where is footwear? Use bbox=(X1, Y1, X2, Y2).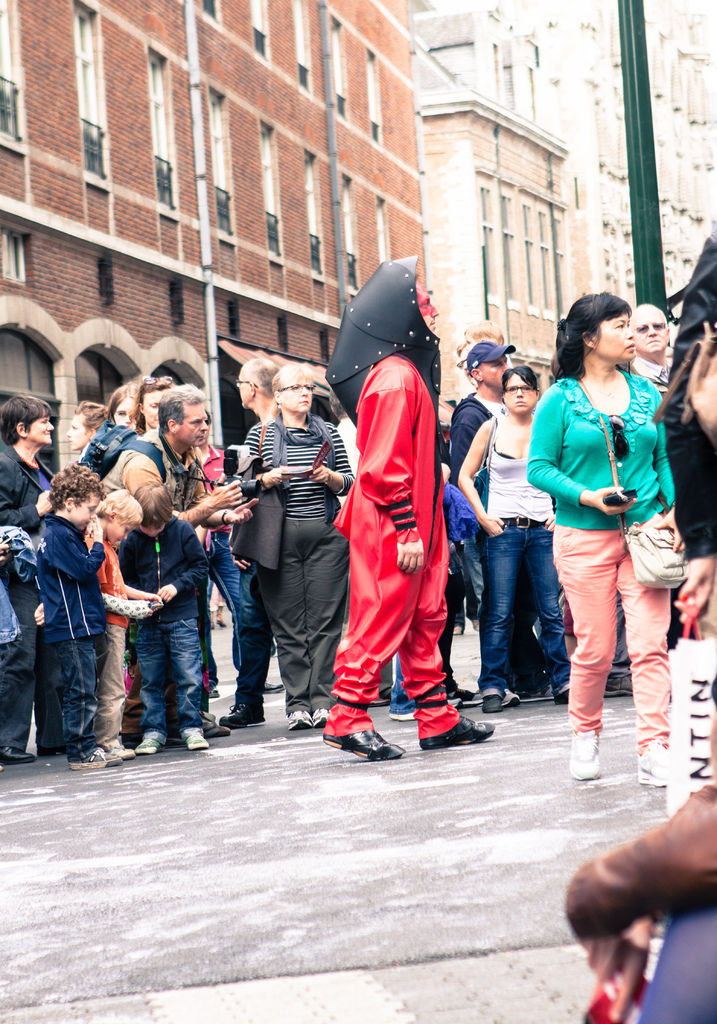
bbox=(262, 678, 290, 690).
